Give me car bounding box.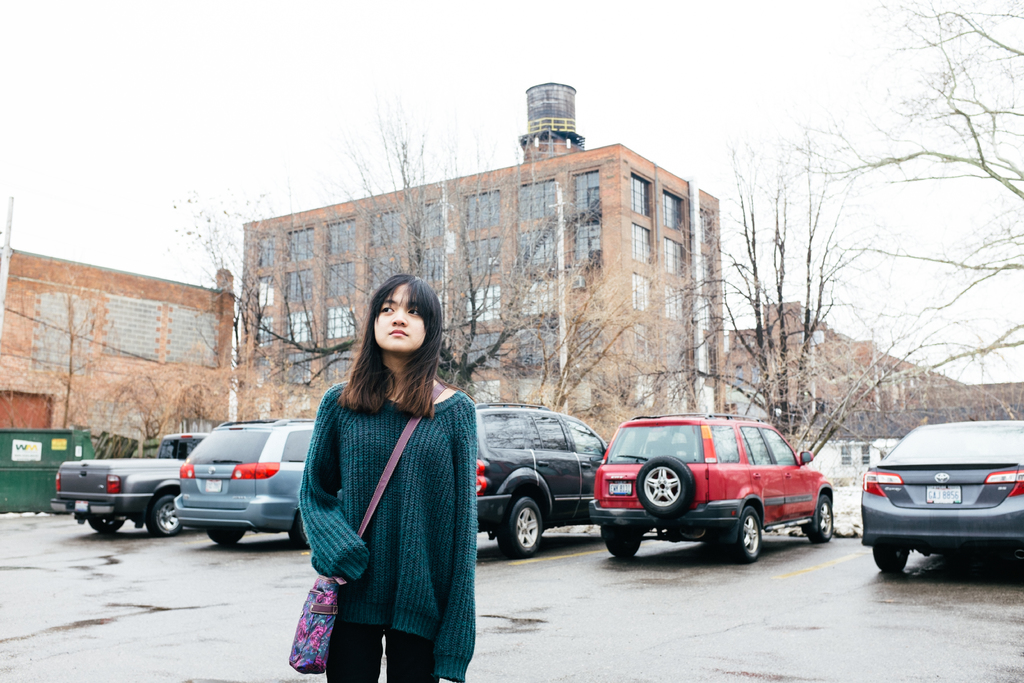
Rect(468, 406, 607, 552).
